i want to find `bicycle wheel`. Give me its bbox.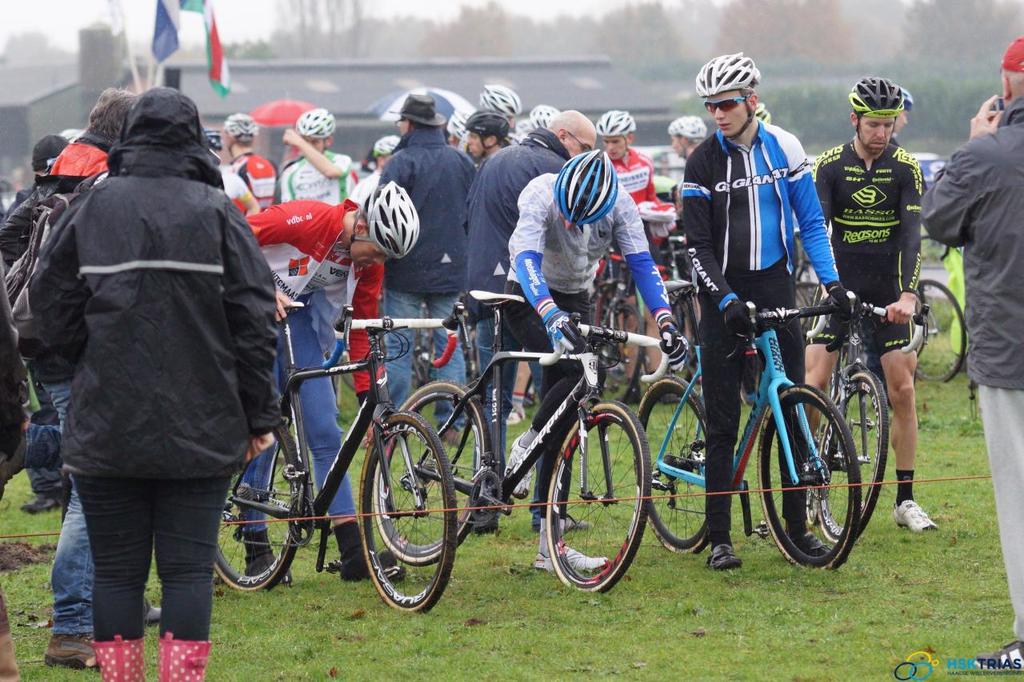
[left=211, top=421, right=303, bottom=597].
